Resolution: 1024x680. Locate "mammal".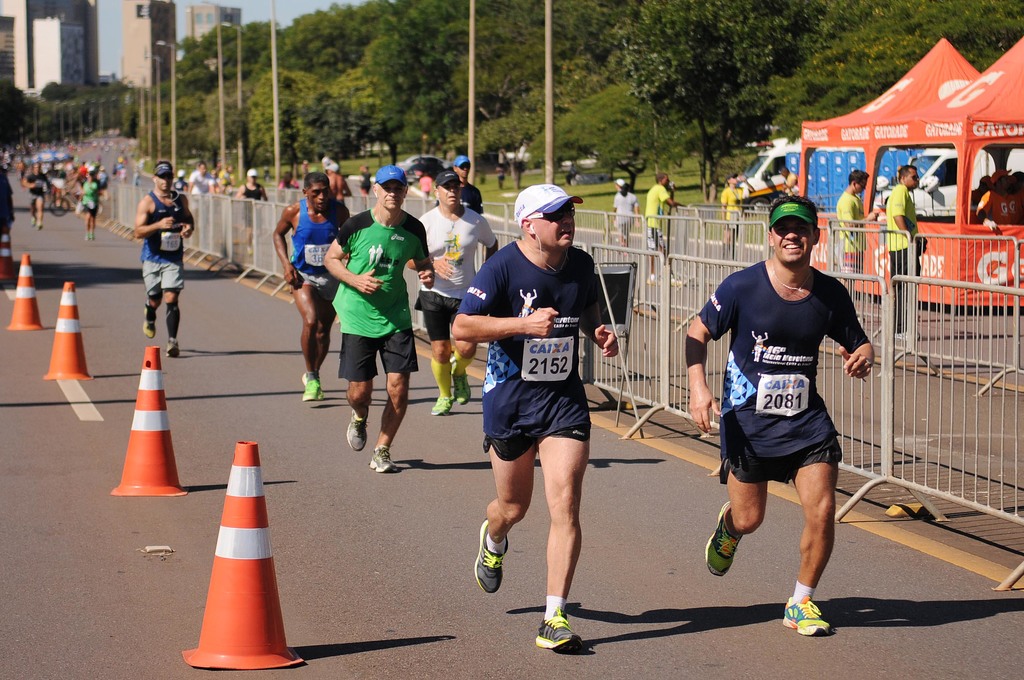
{"x1": 76, "y1": 168, "x2": 108, "y2": 244}.
